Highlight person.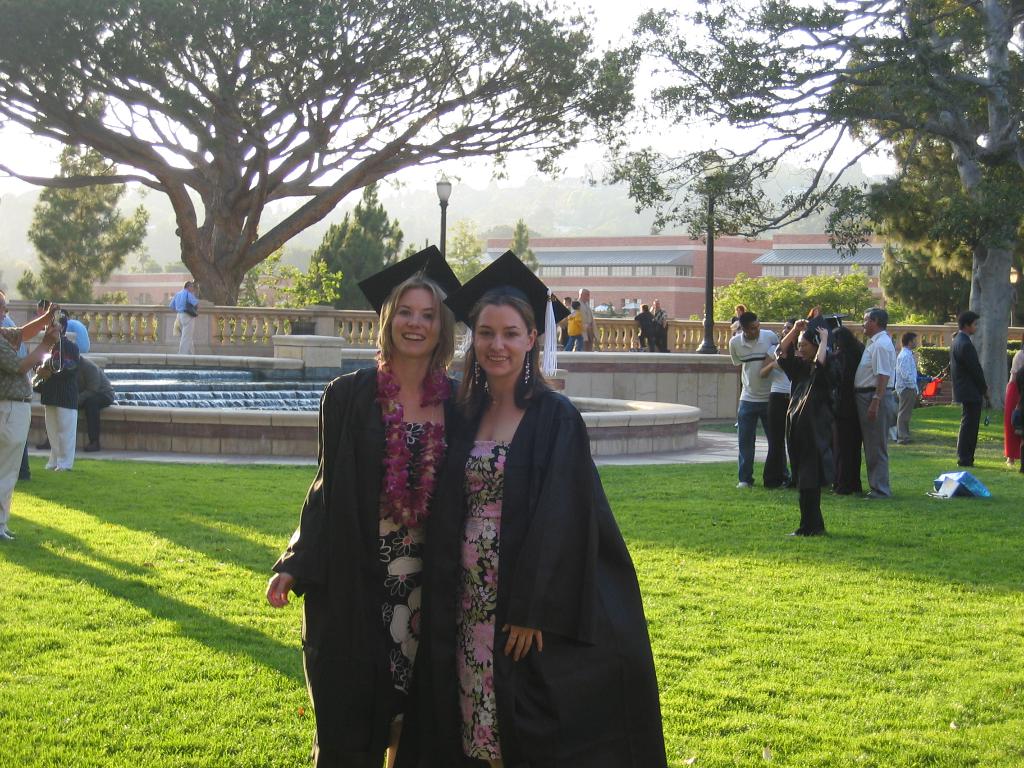
Highlighted region: box(808, 306, 820, 326).
